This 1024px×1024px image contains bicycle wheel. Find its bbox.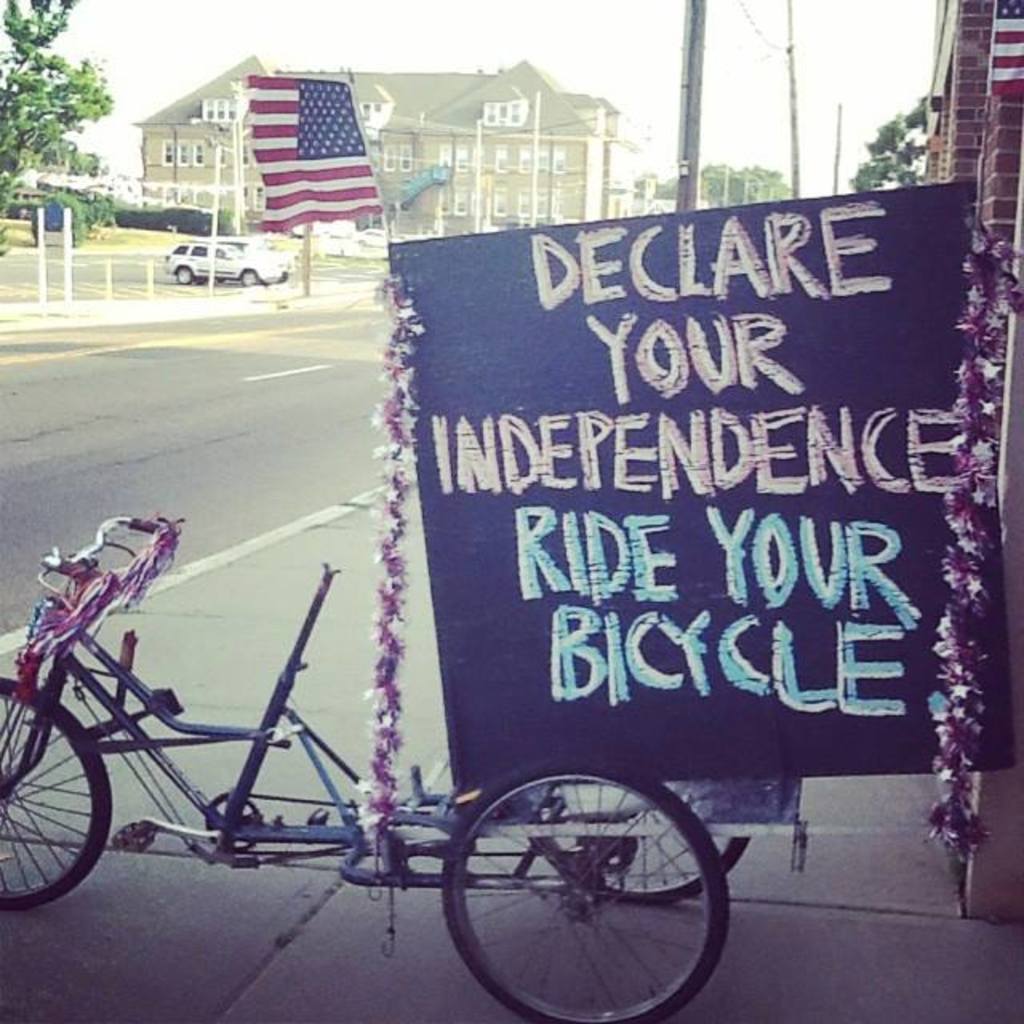
(434, 782, 731, 1010).
